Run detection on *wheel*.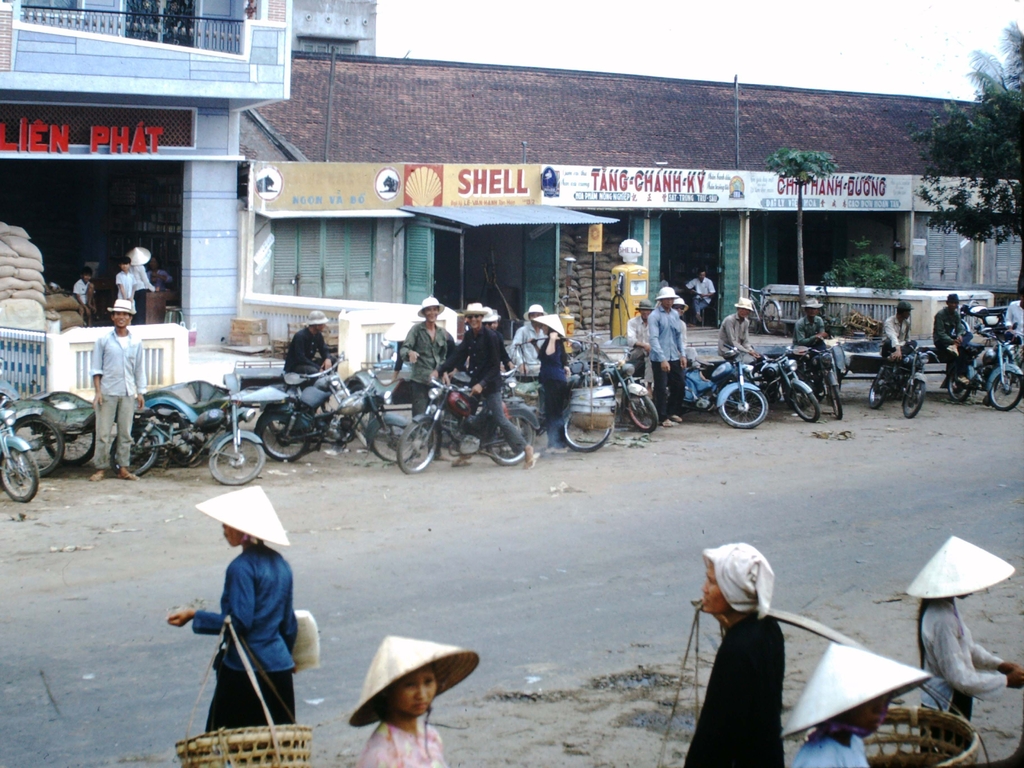
Result: crop(627, 397, 657, 438).
